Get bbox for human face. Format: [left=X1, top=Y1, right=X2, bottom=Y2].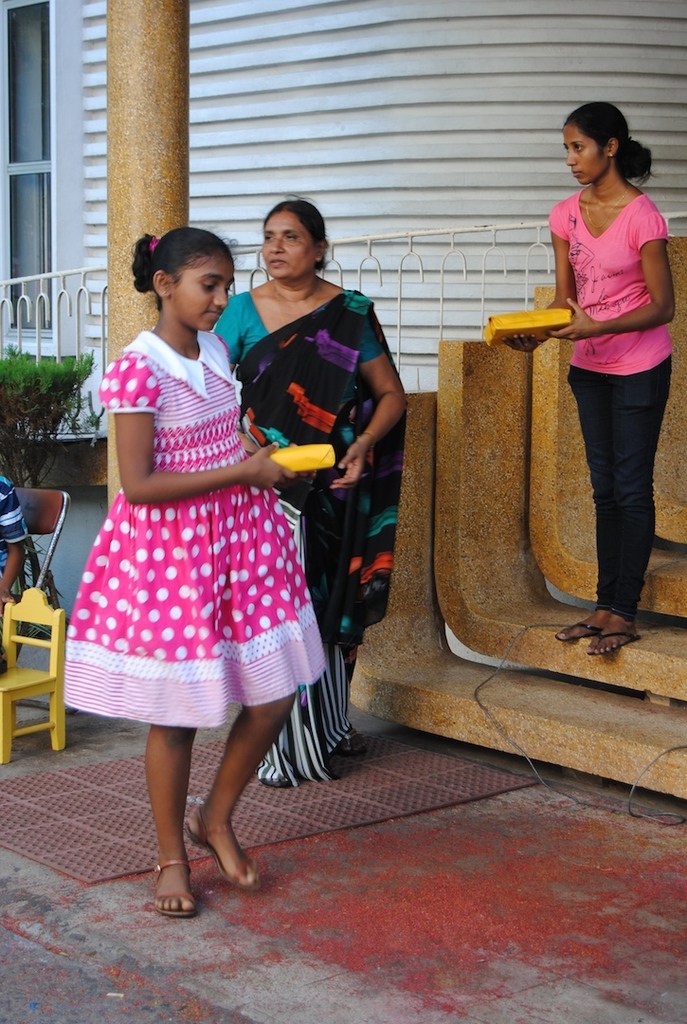
[left=263, top=210, right=316, bottom=281].
